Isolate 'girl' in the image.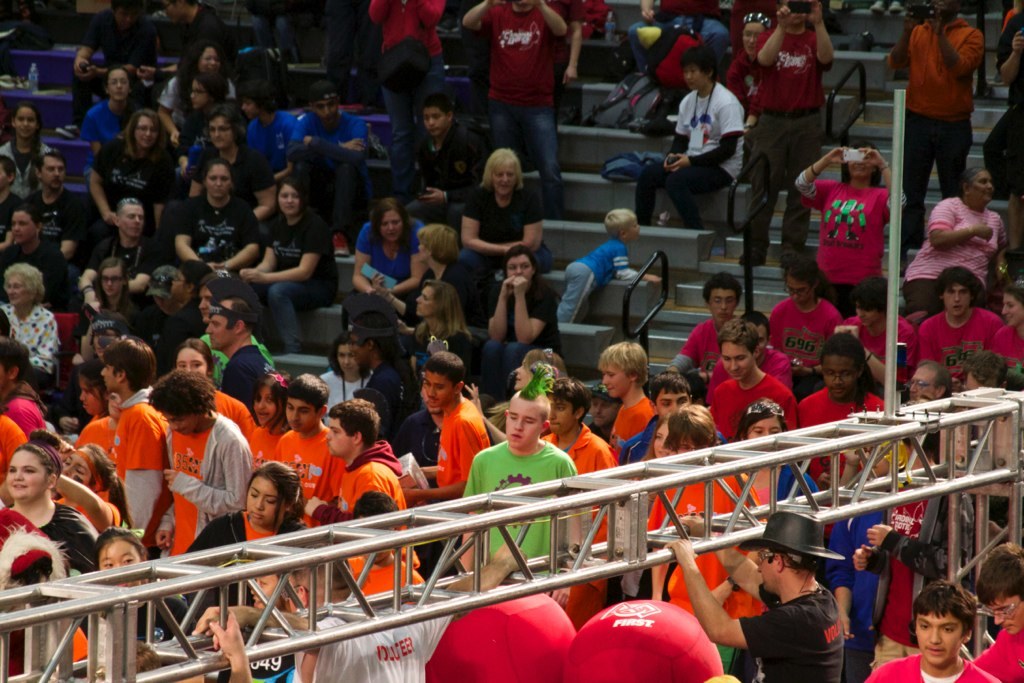
Isolated region: <region>898, 156, 1003, 328</region>.
